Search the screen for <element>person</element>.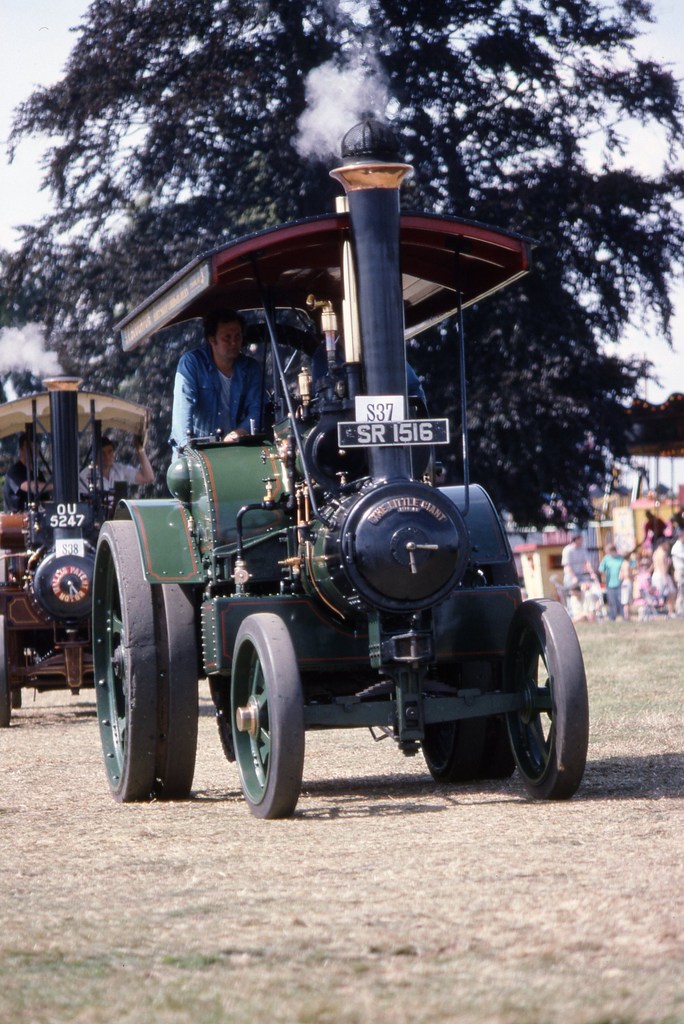
Found at [left=599, top=545, right=620, bottom=614].
